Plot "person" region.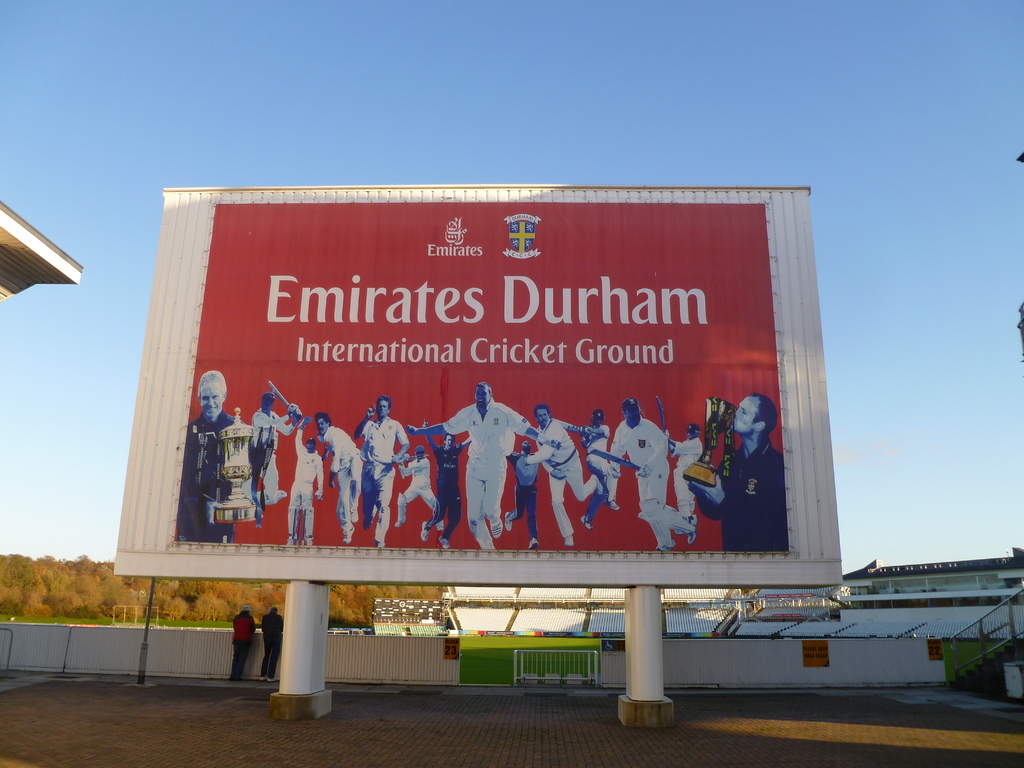
Plotted at {"left": 604, "top": 394, "right": 698, "bottom": 547}.
